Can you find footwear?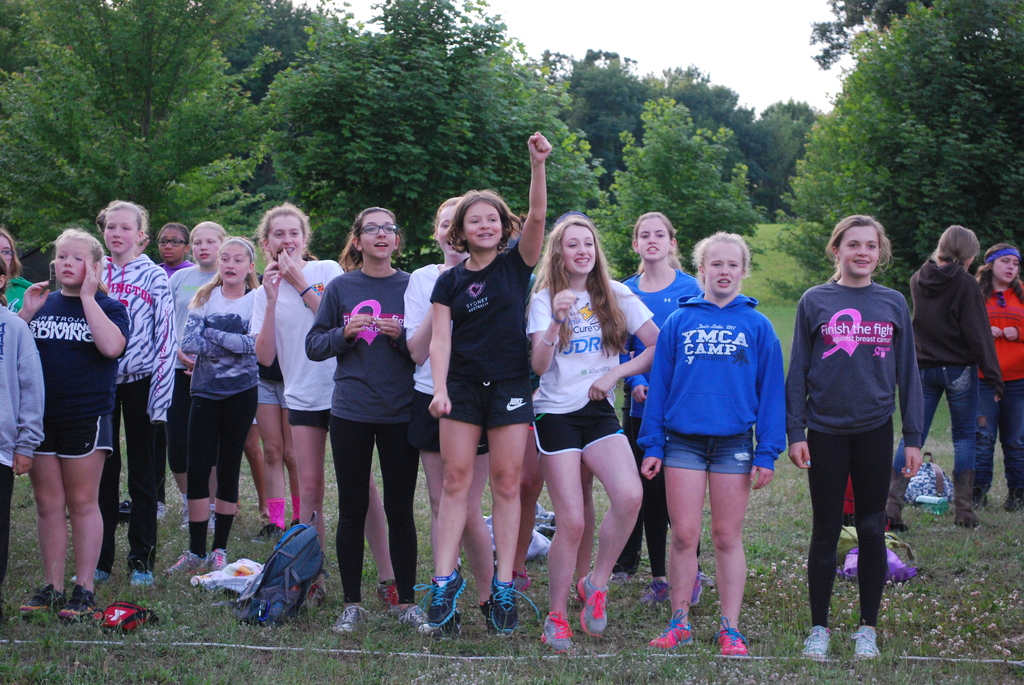
Yes, bounding box: 882 466 908 531.
